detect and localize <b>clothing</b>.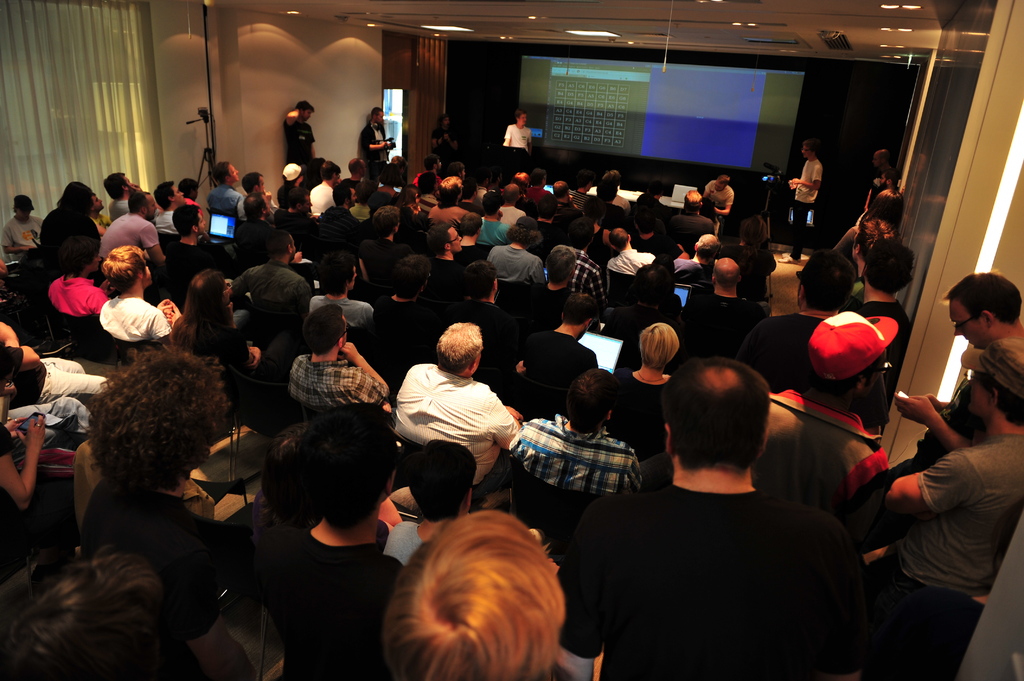
Localized at (849,296,913,406).
